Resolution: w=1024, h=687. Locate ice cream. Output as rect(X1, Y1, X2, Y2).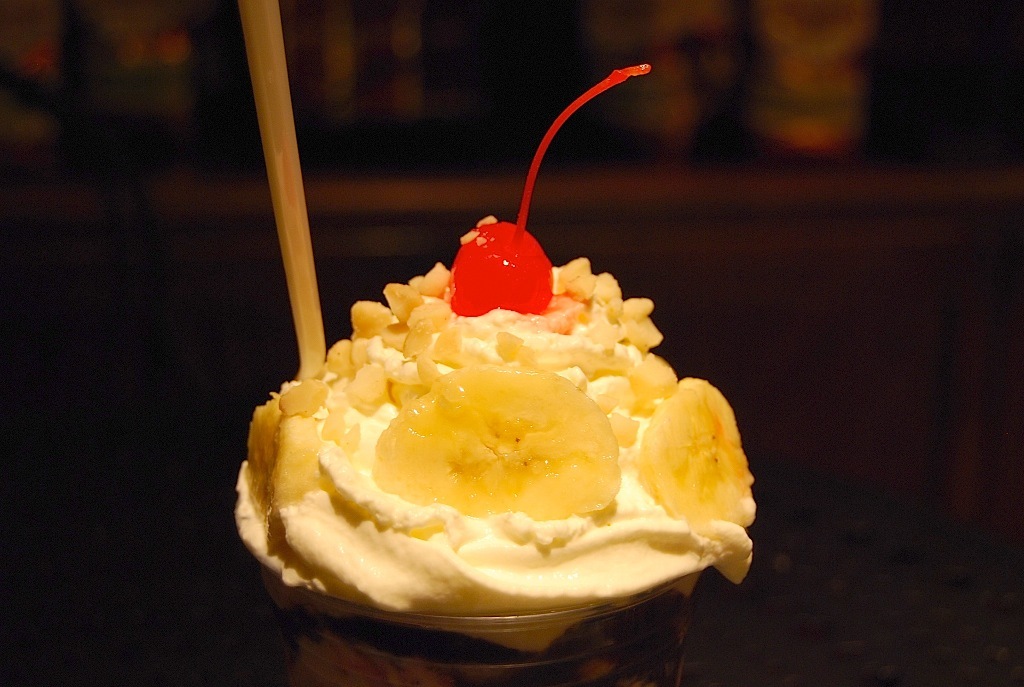
rect(233, 216, 757, 656).
